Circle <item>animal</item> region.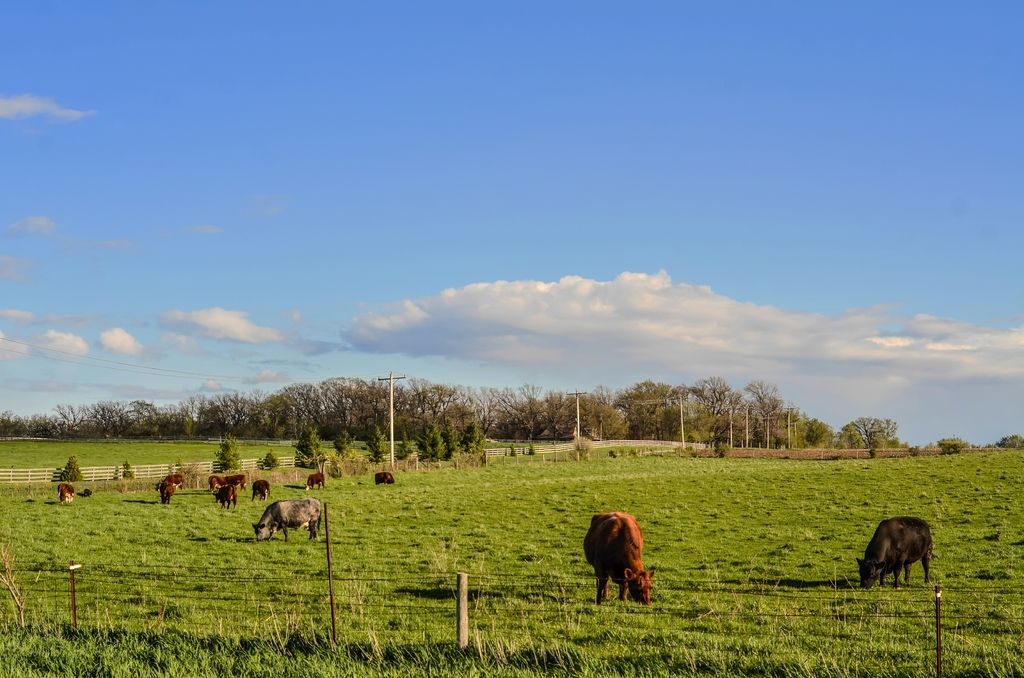
Region: [377, 476, 392, 485].
